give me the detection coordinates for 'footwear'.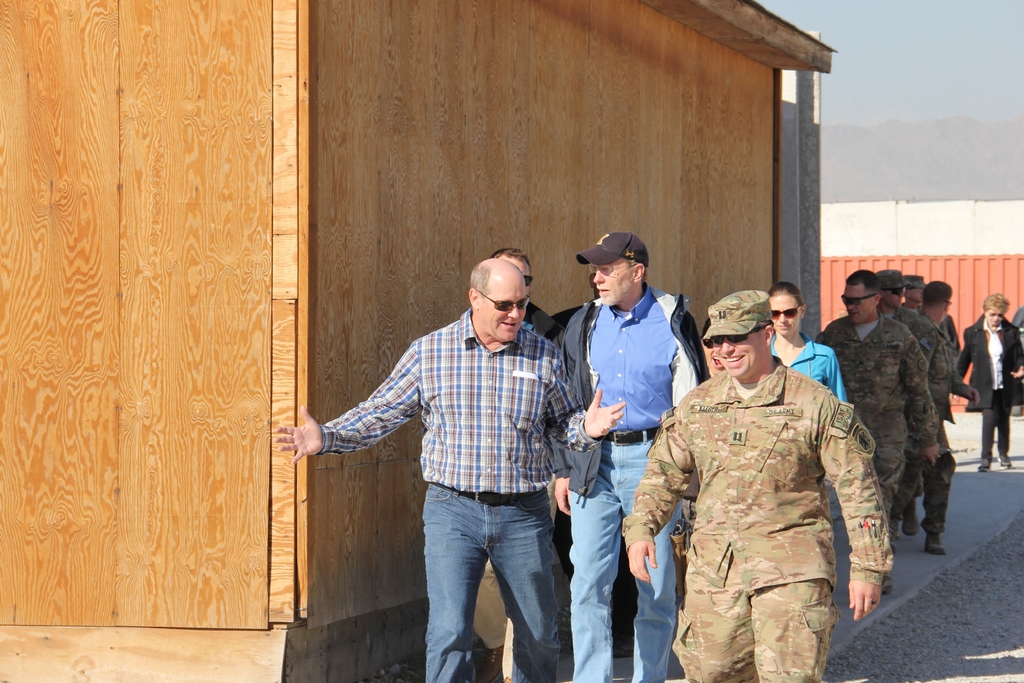
left=611, top=634, right=636, bottom=659.
